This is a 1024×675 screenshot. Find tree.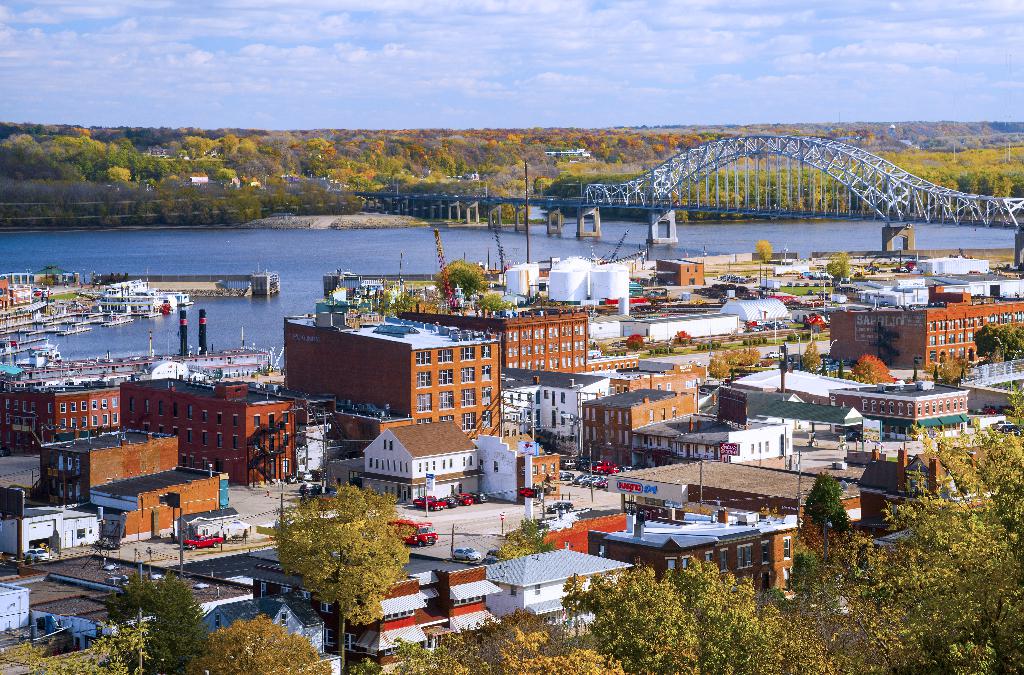
Bounding box: detection(589, 339, 607, 355).
